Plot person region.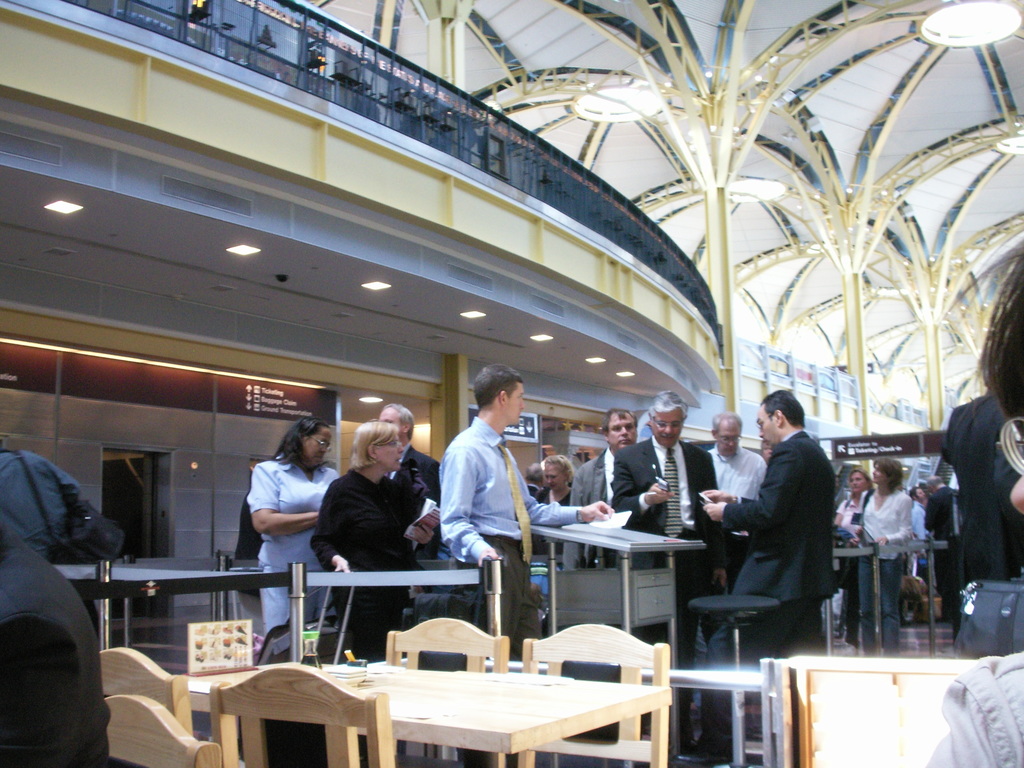
Plotted at {"left": 925, "top": 250, "right": 1023, "bottom": 767}.
